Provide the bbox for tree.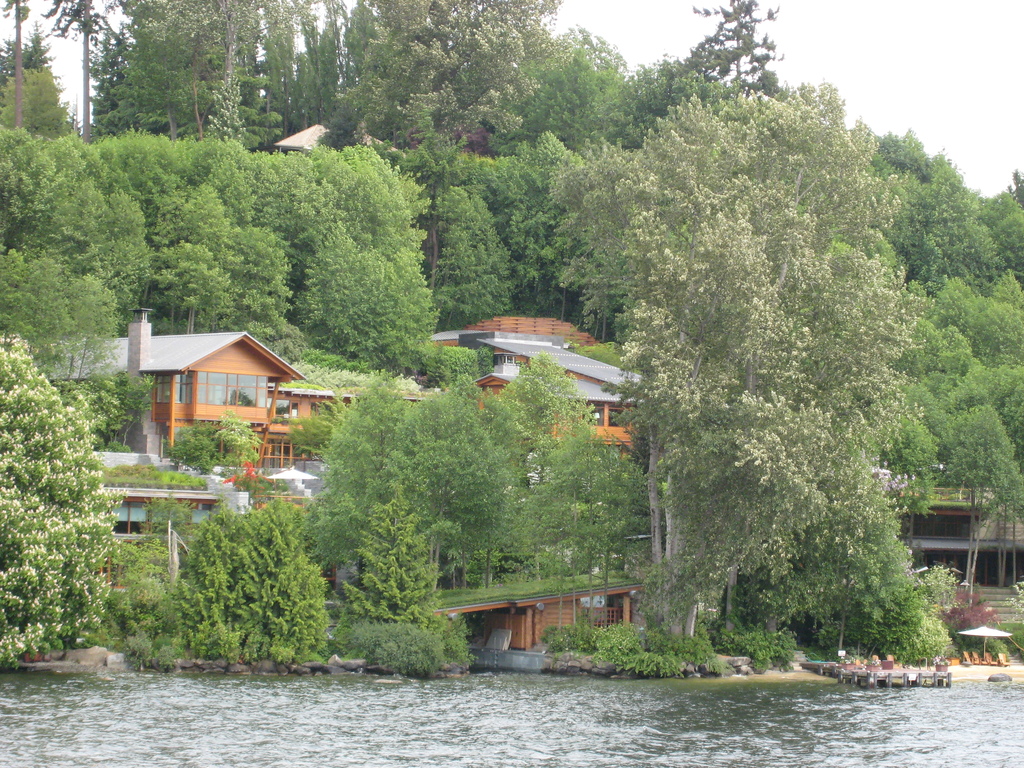
{"left": 348, "top": 503, "right": 434, "bottom": 643}.
